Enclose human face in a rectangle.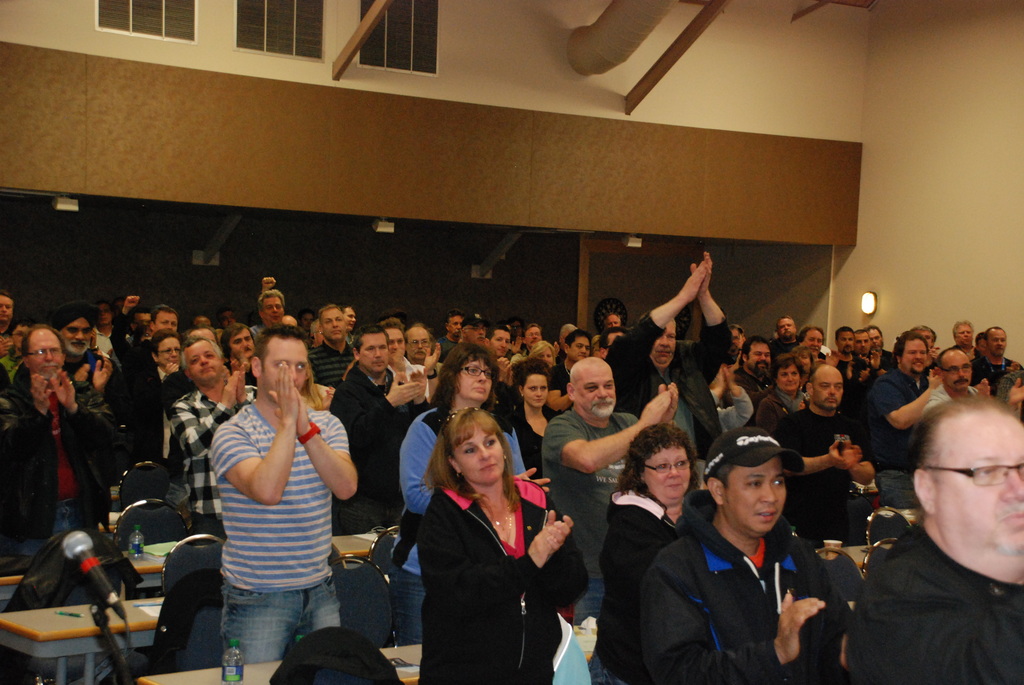
x1=491, y1=331, x2=511, y2=354.
